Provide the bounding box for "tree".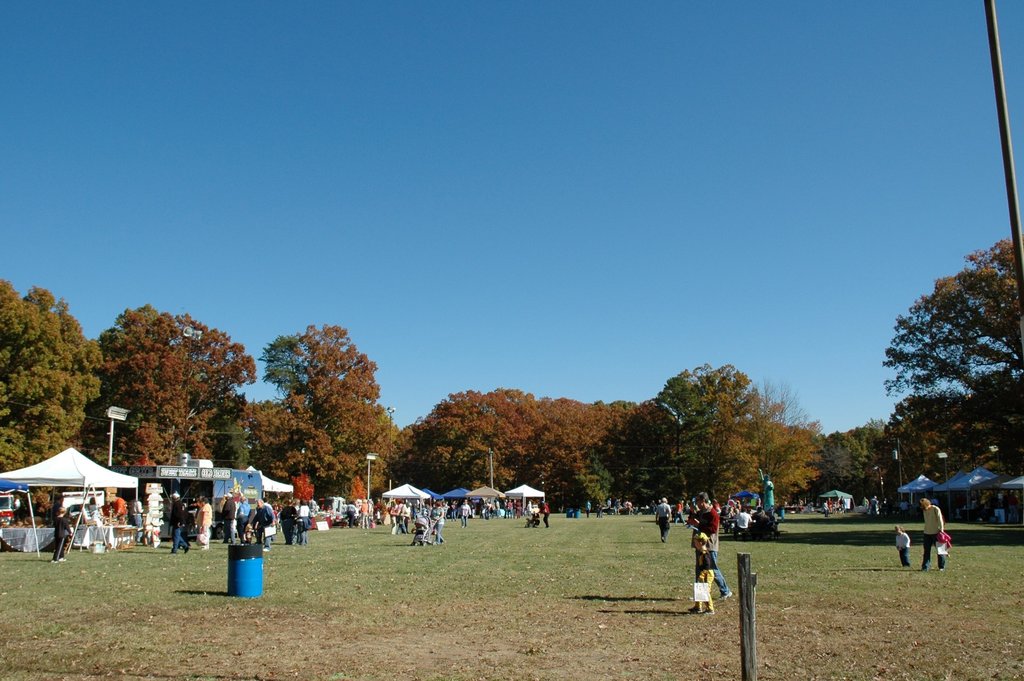
(92, 295, 268, 468).
